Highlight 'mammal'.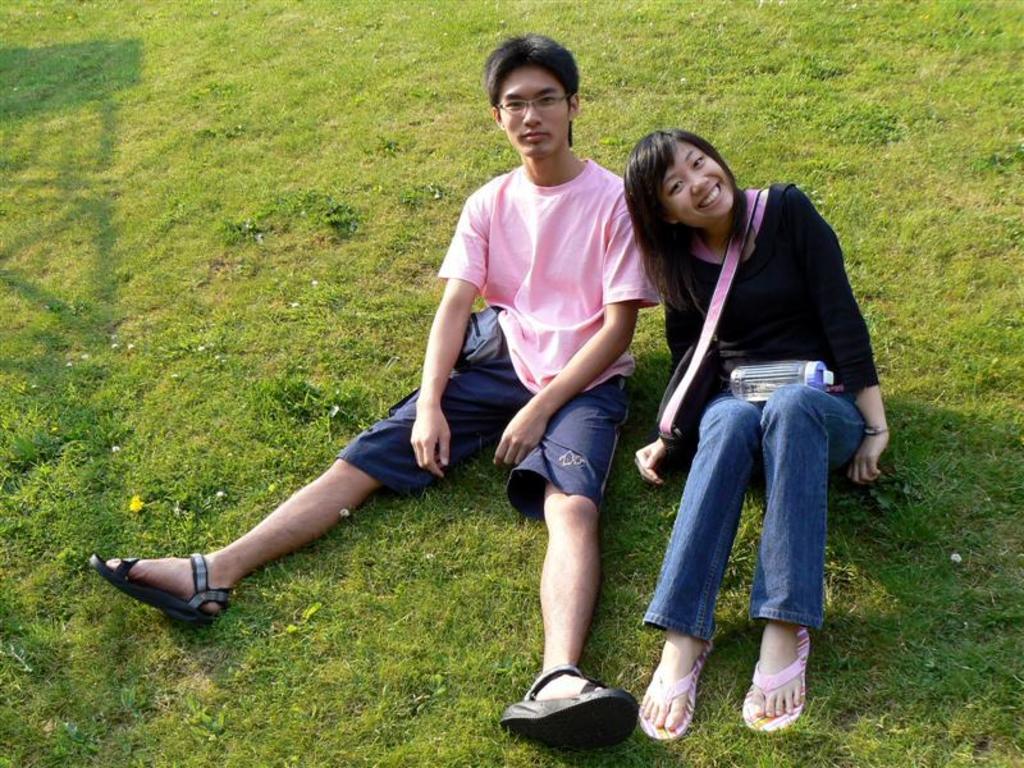
Highlighted region: left=92, top=33, right=644, bottom=756.
